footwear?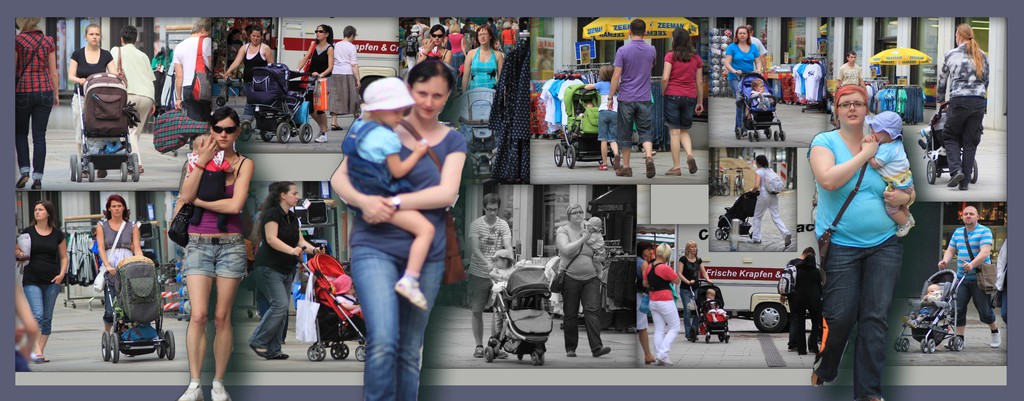
(x1=665, y1=164, x2=684, y2=178)
